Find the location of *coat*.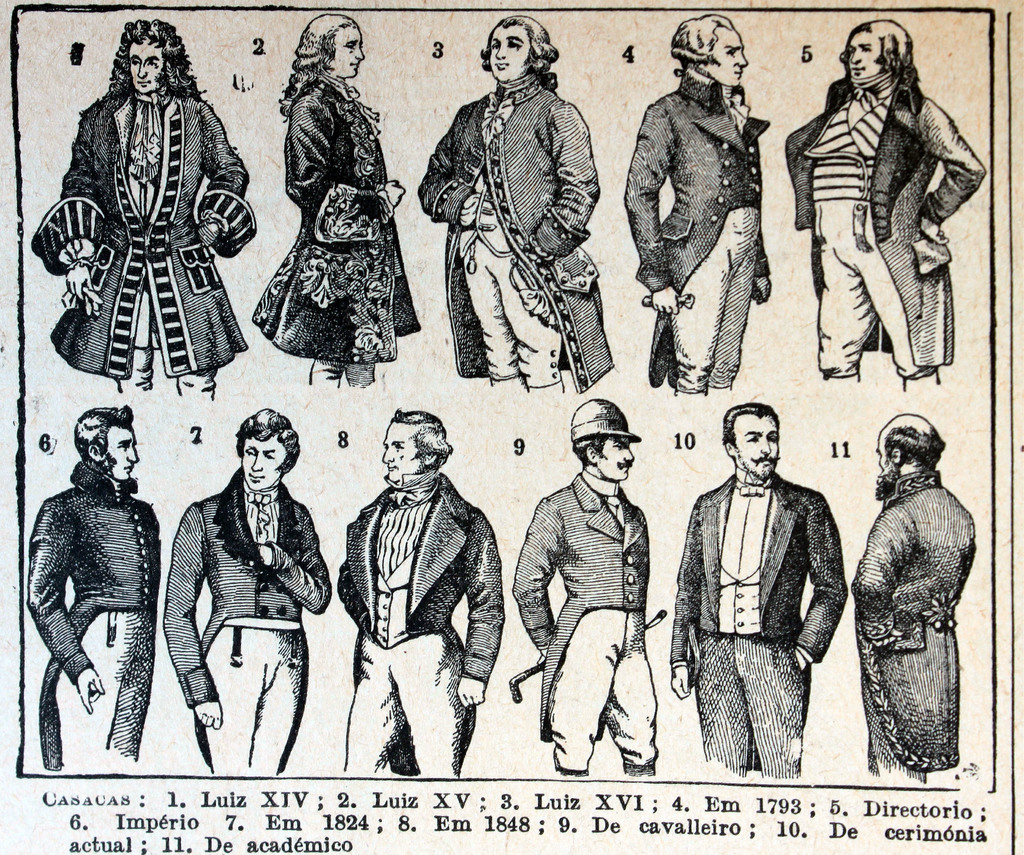
Location: (61, 36, 231, 384).
